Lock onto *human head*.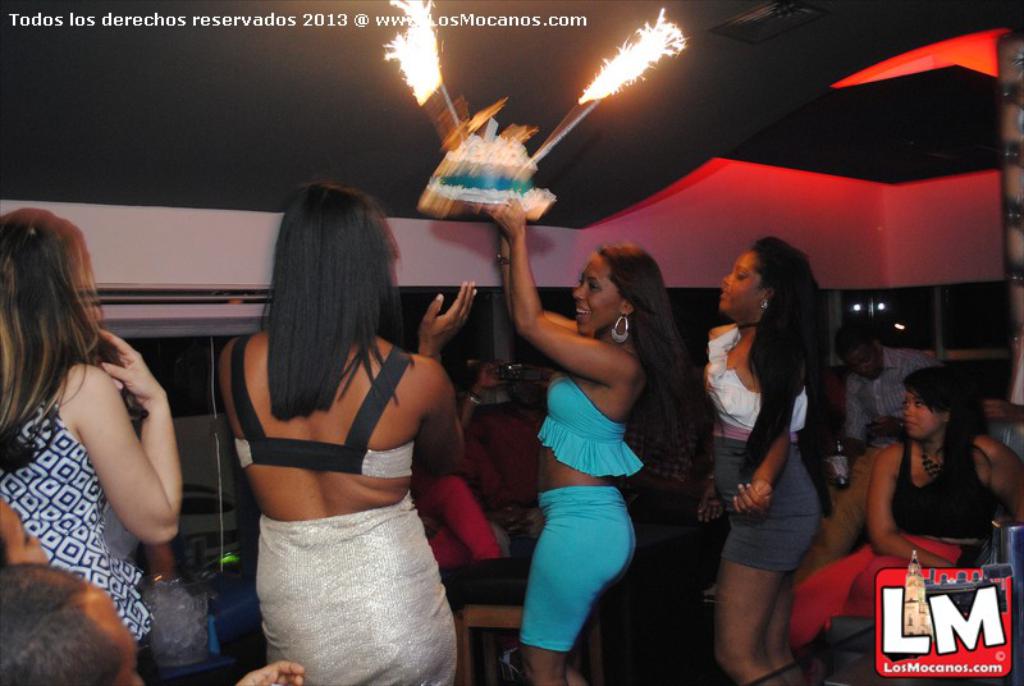
Locked: [832,320,888,387].
